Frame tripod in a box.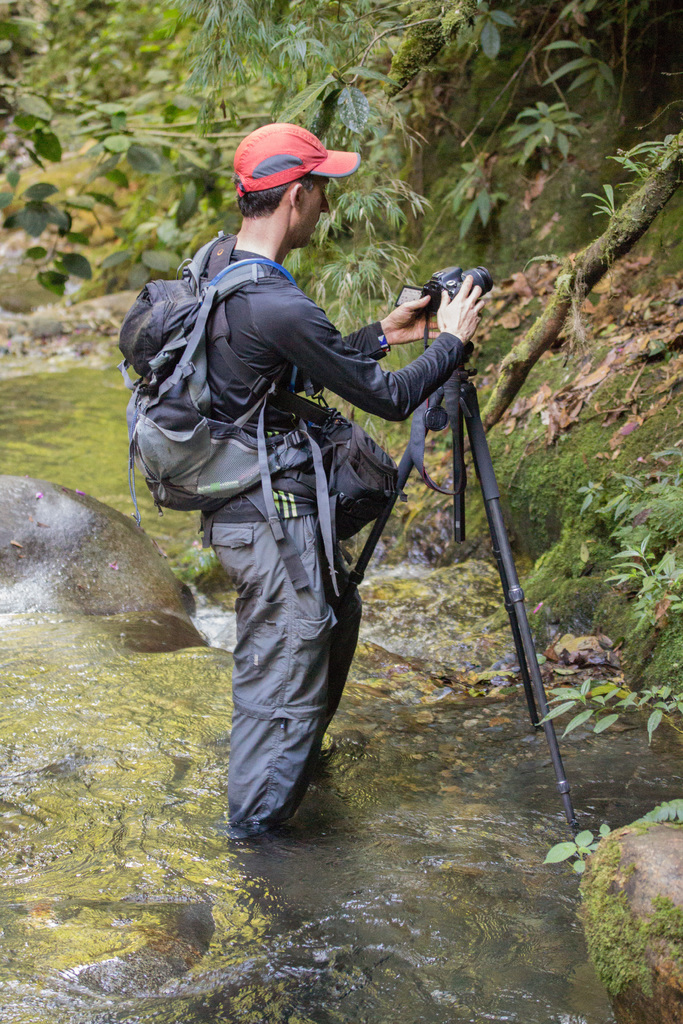
(left=350, top=352, right=582, bottom=843).
